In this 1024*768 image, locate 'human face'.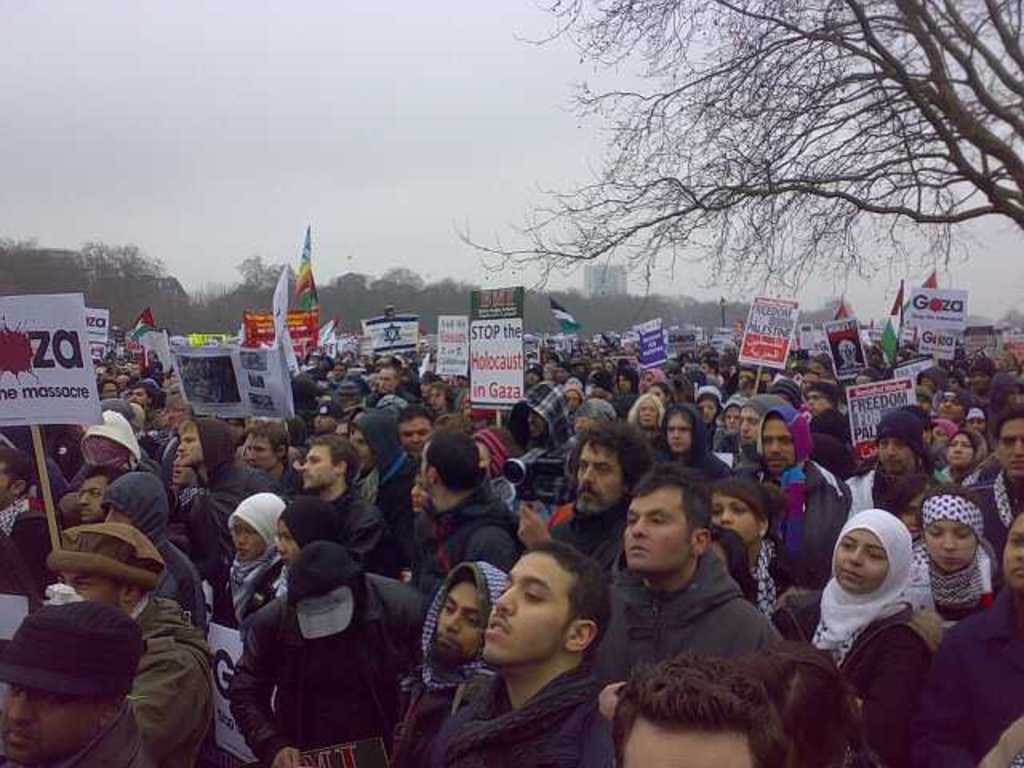
Bounding box: 54/568/122/606.
